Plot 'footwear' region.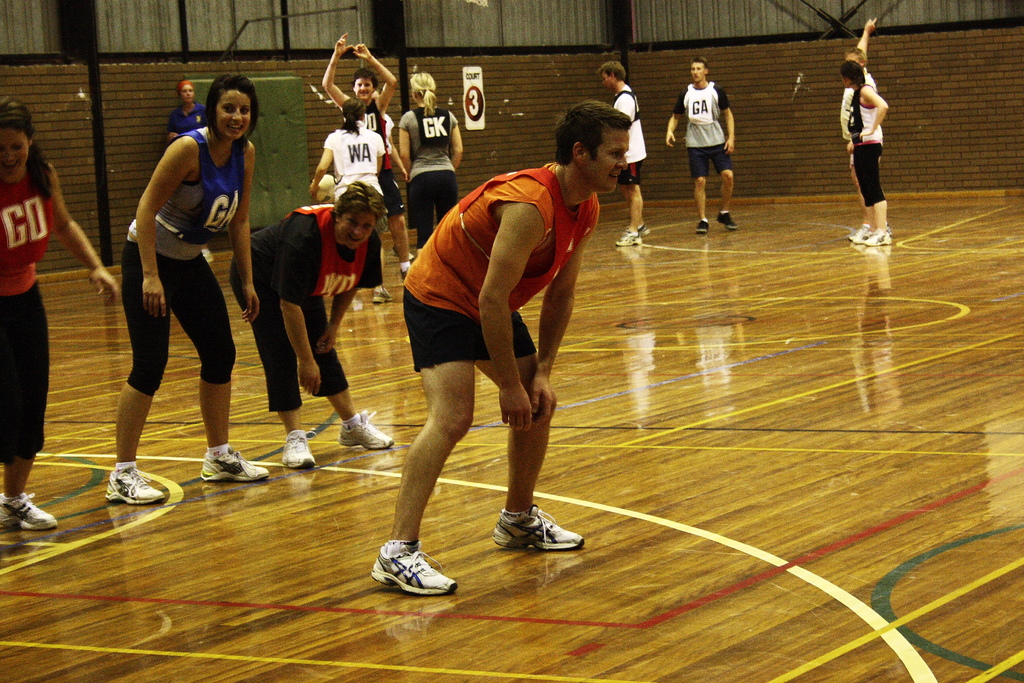
Plotted at Rect(284, 428, 312, 465).
